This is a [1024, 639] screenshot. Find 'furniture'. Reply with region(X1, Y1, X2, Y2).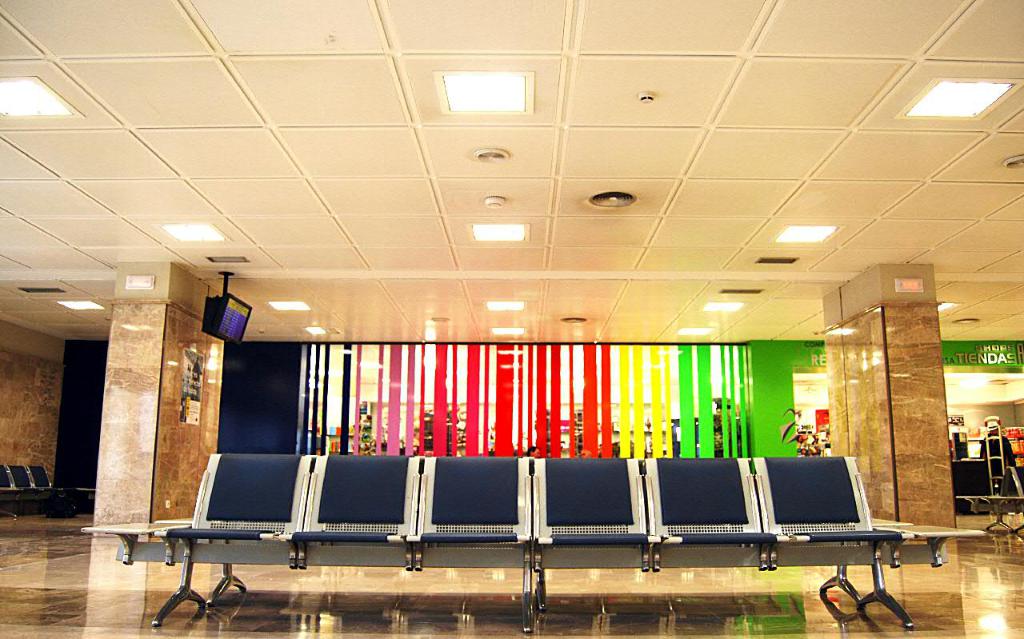
region(950, 460, 1023, 546).
